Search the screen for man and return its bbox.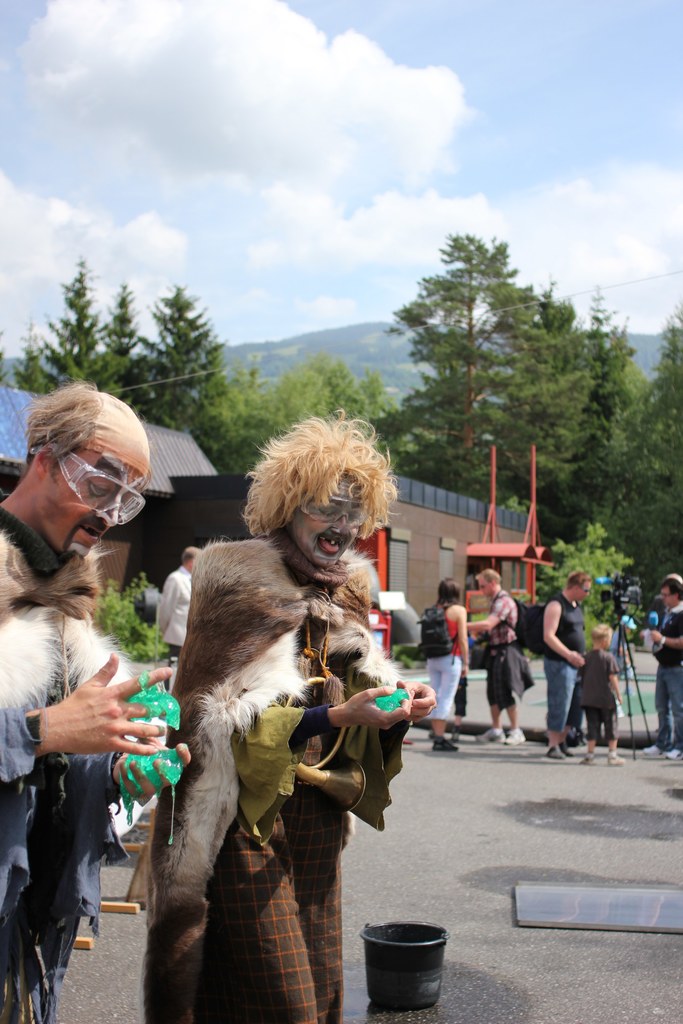
Found: [left=152, top=547, right=206, bottom=655].
